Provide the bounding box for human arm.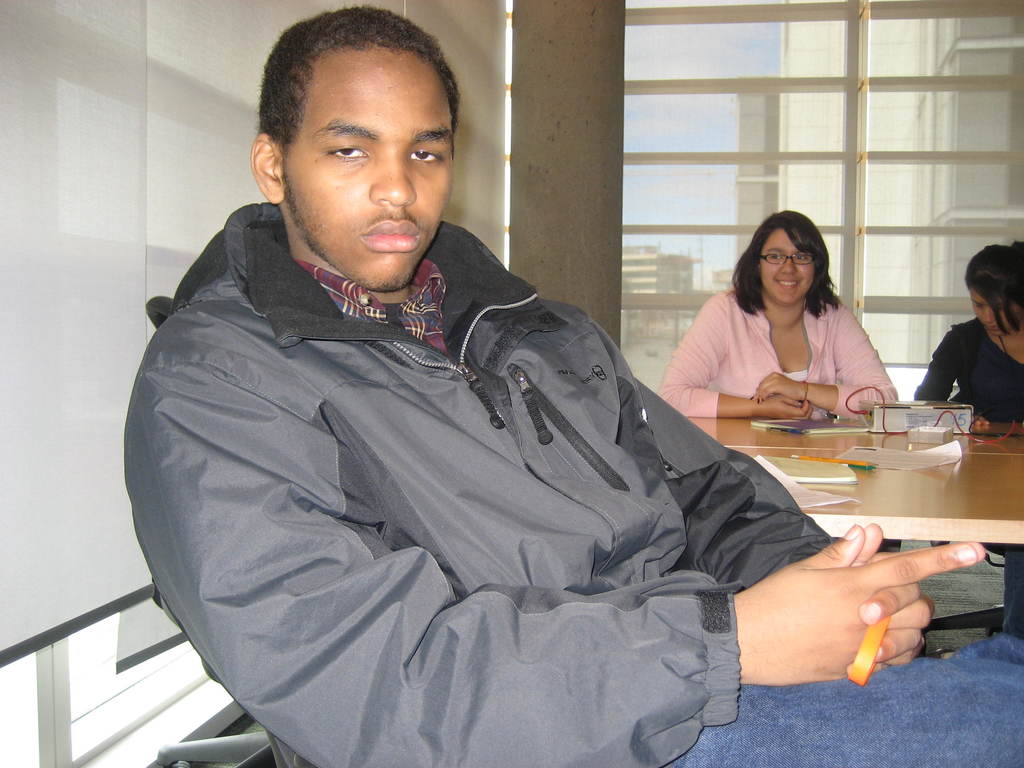
977:410:1023:436.
